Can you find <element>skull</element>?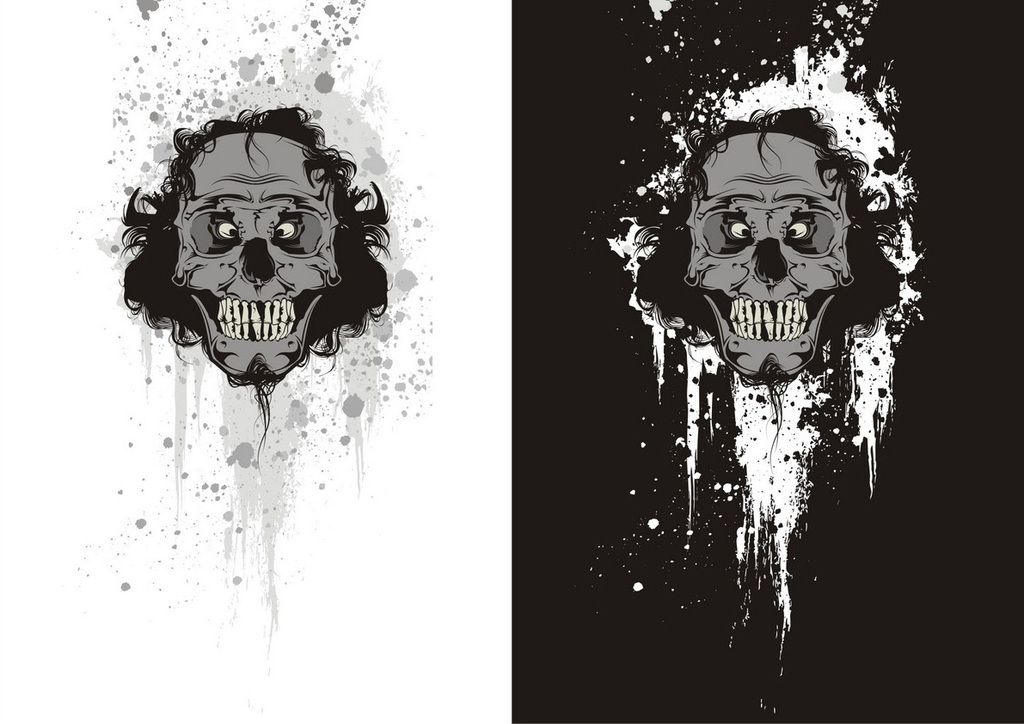
Yes, bounding box: {"x1": 124, "y1": 108, "x2": 361, "y2": 396}.
